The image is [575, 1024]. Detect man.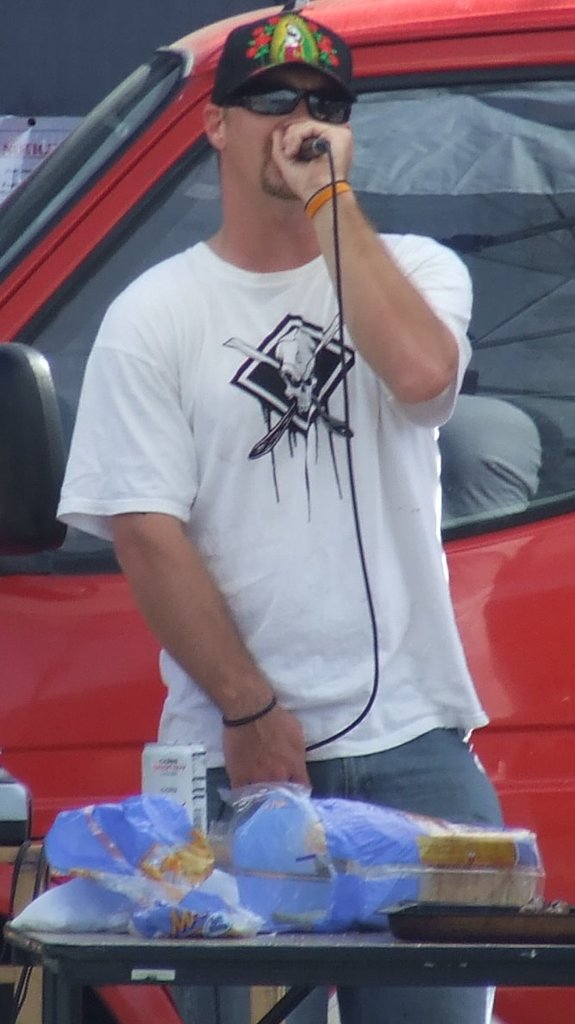
Detection: bbox=[54, 14, 501, 1023].
